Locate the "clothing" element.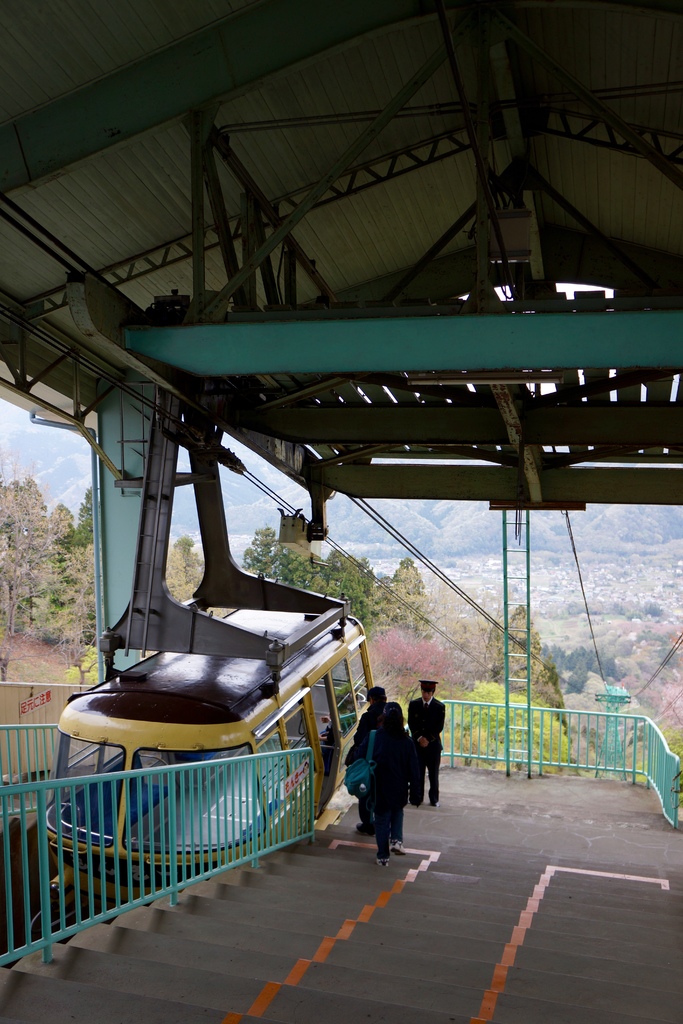
Element bbox: left=402, top=694, right=447, bottom=795.
